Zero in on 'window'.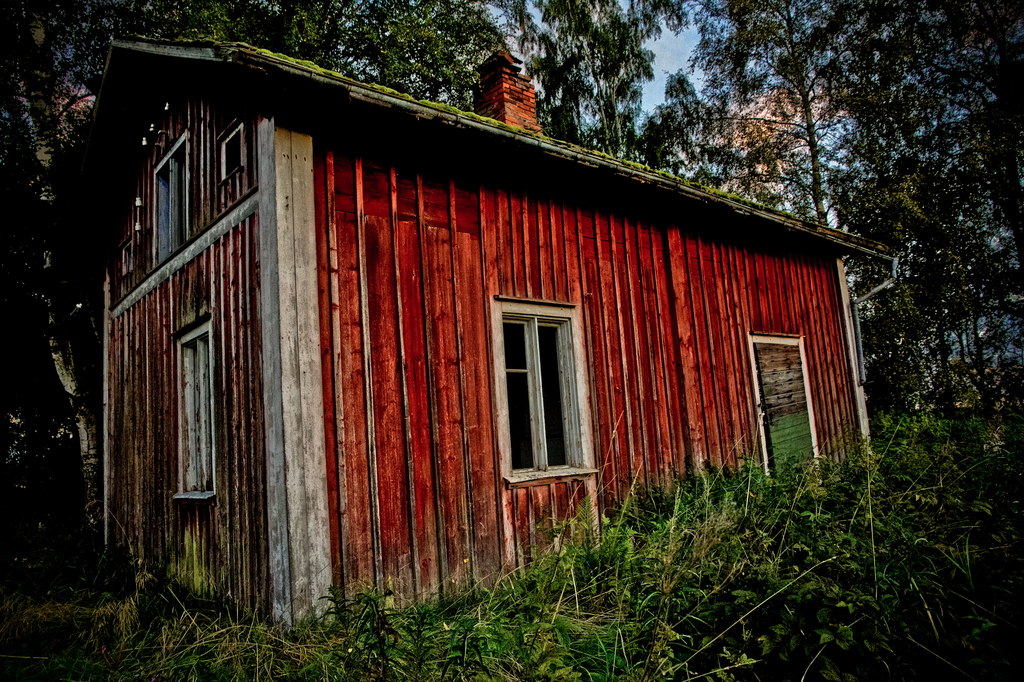
Zeroed in: {"left": 147, "top": 135, "right": 197, "bottom": 269}.
